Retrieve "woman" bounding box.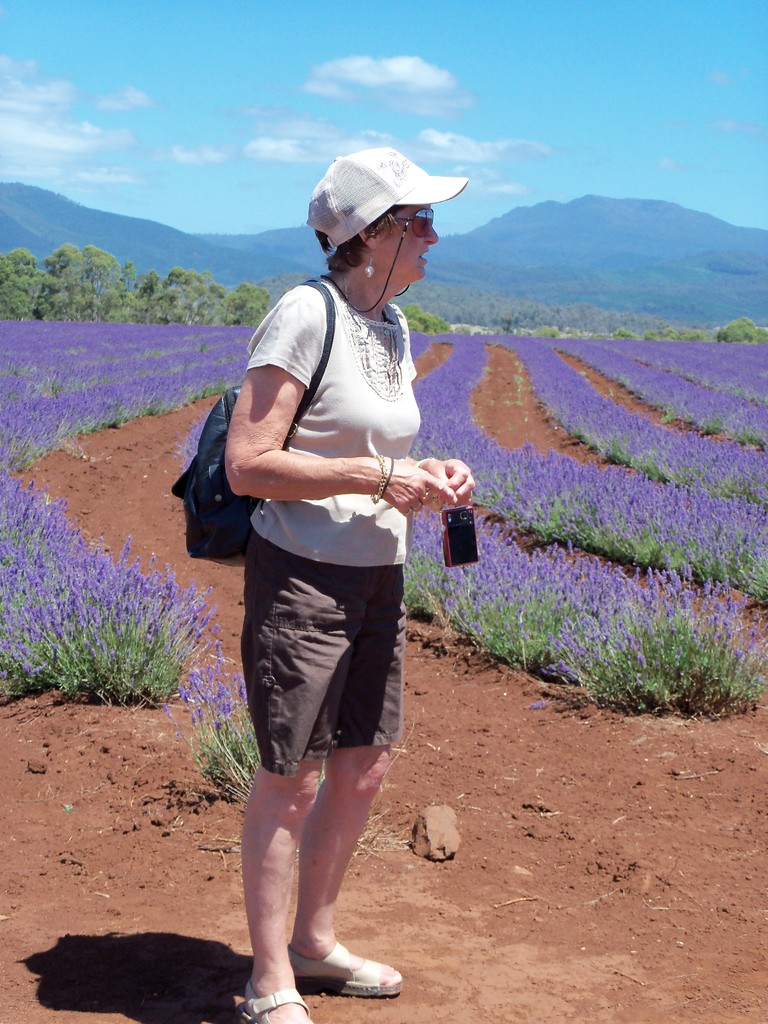
Bounding box: BBox(205, 173, 466, 999).
